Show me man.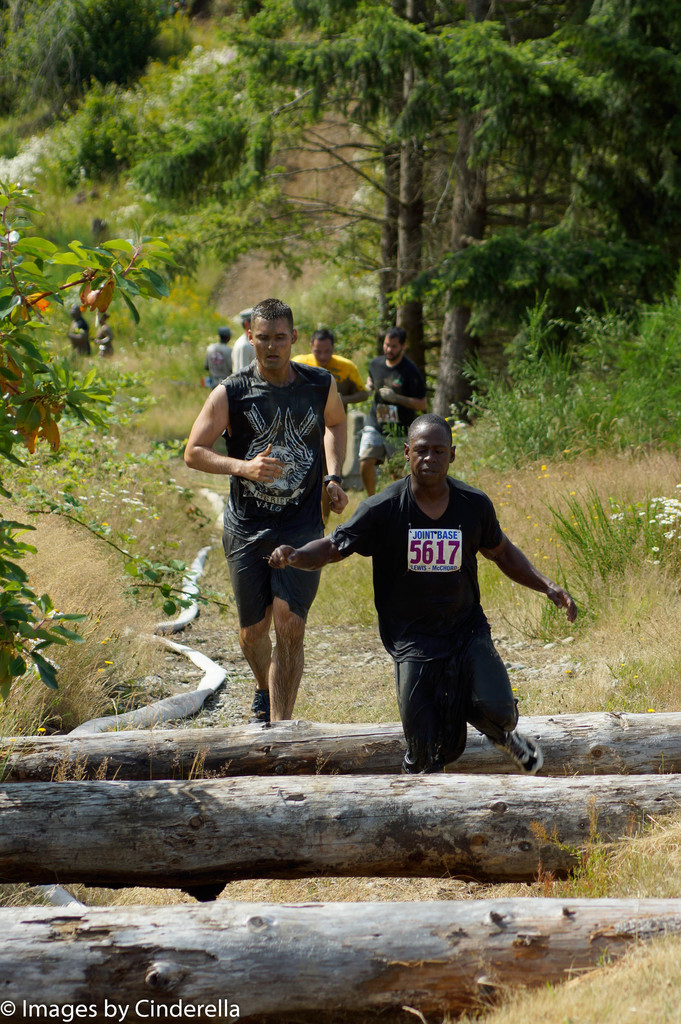
man is here: l=267, t=419, r=577, b=774.
